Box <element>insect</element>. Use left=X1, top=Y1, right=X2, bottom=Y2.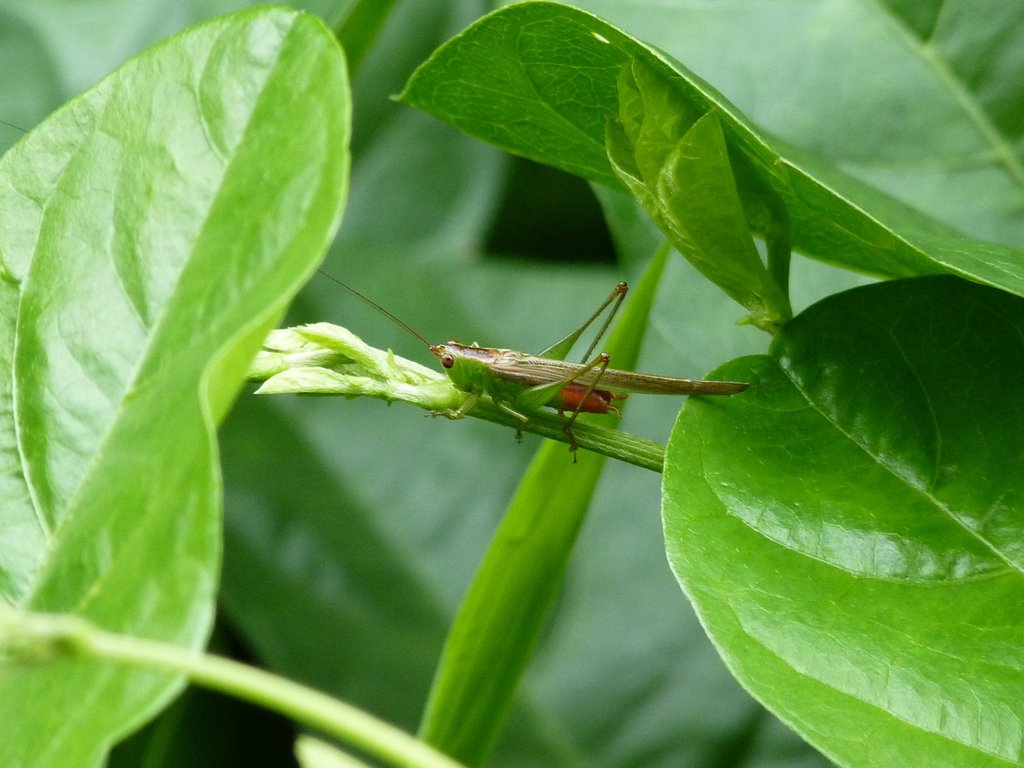
left=317, top=273, right=751, bottom=466.
